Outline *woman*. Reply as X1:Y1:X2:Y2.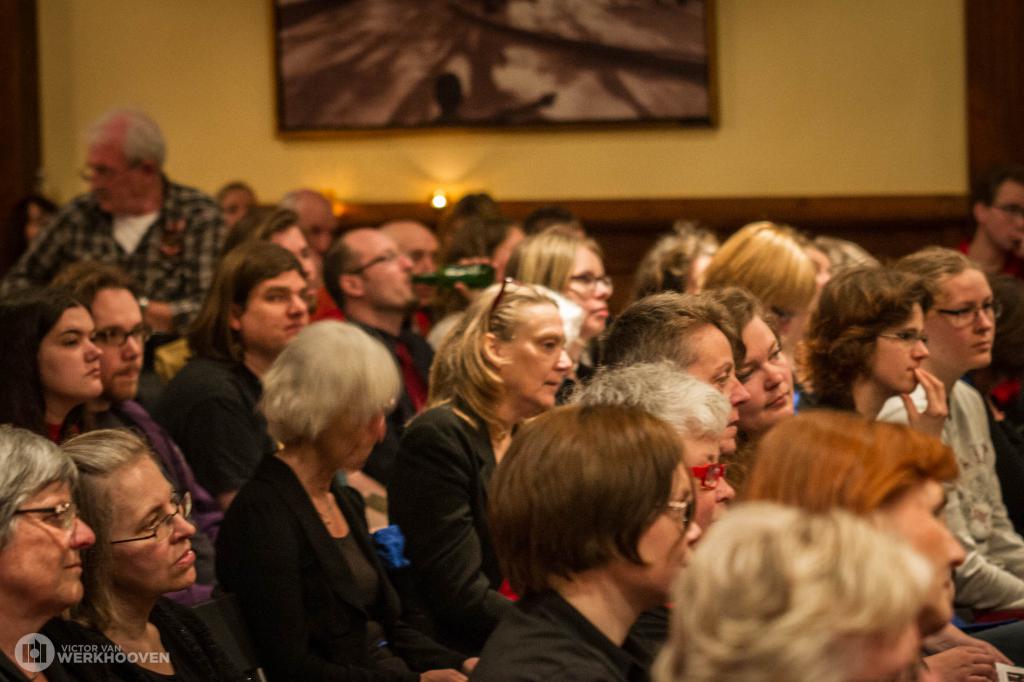
206:310:424:681.
